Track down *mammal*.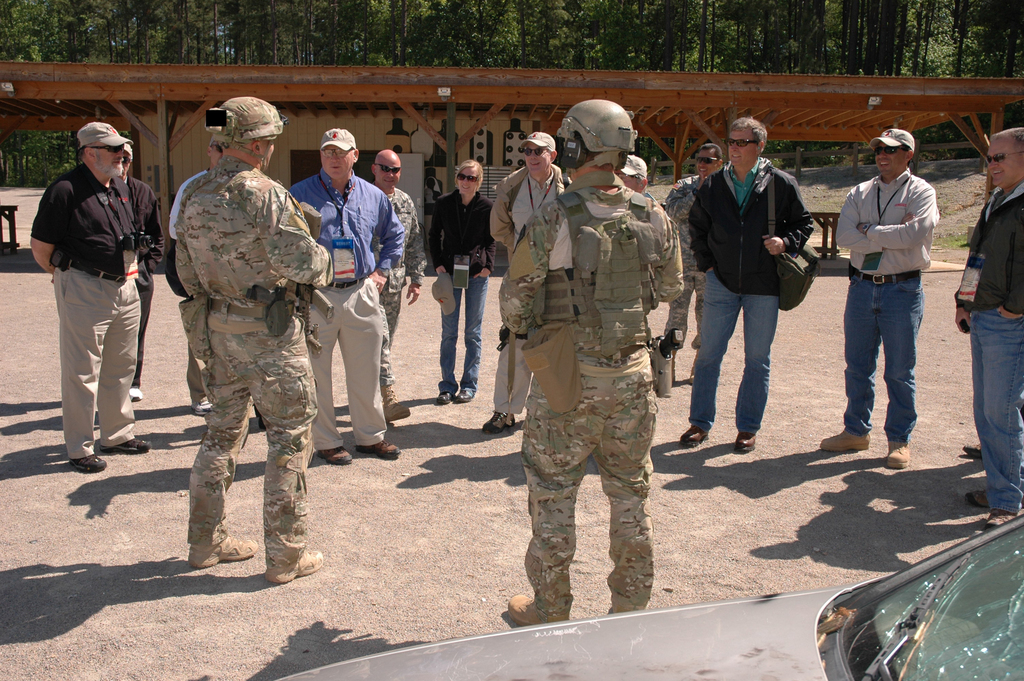
Tracked to [left=24, top=110, right=165, bottom=469].
